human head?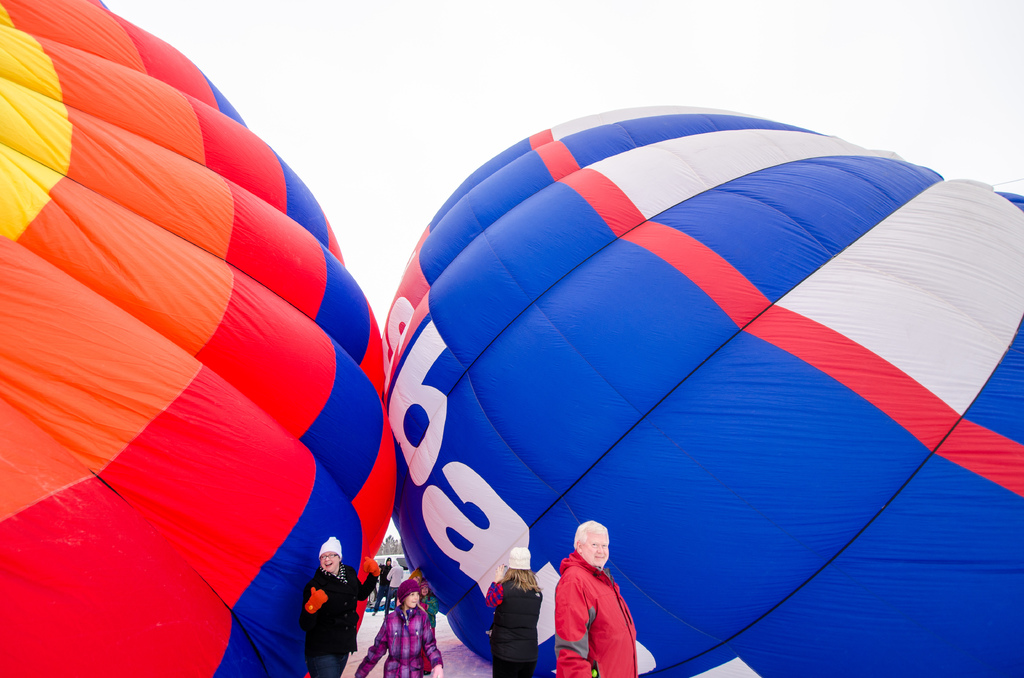
rect(391, 557, 400, 567)
